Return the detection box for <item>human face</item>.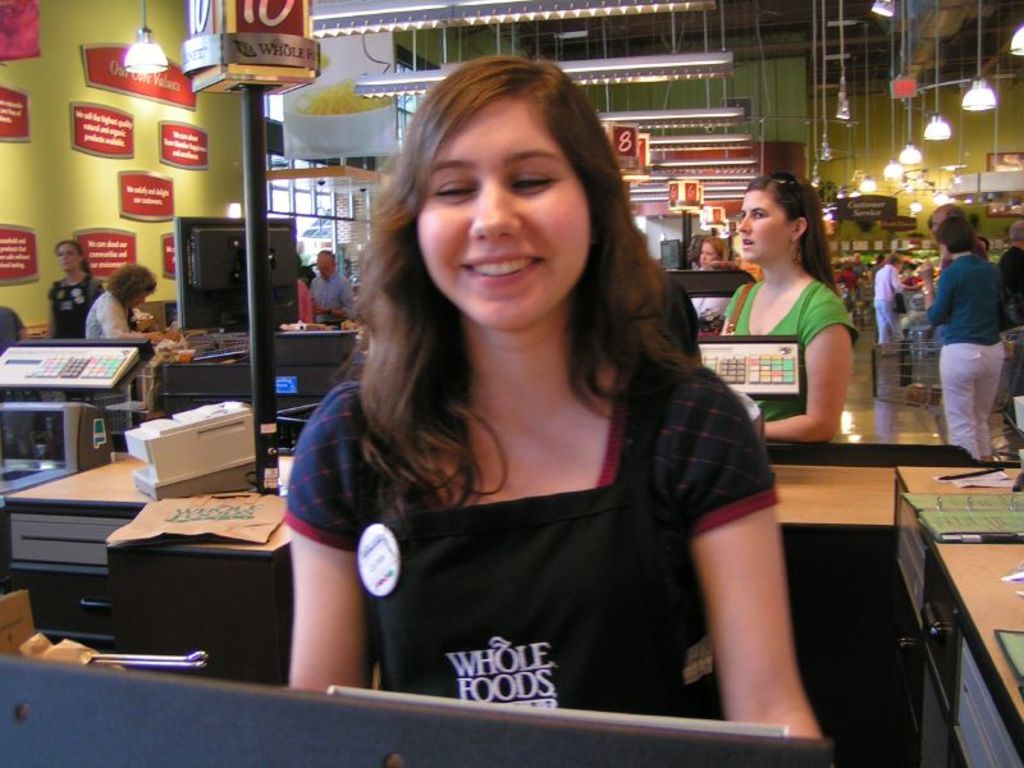
<region>740, 188, 786, 262</region>.
